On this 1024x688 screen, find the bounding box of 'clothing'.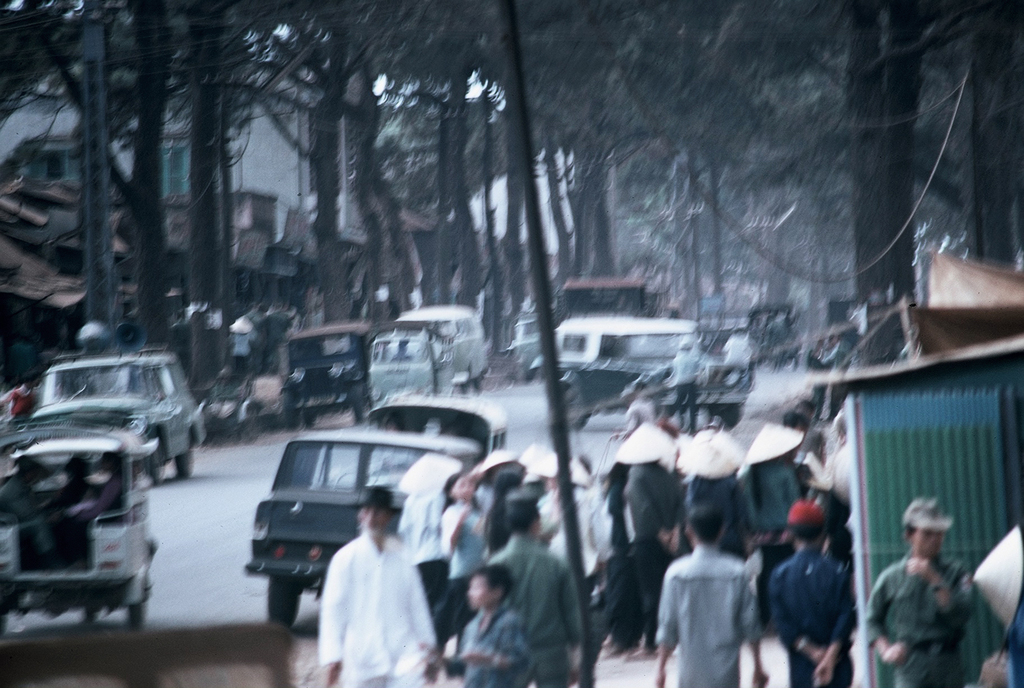
Bounding box: bbox=(301, 515, 445, 671).
